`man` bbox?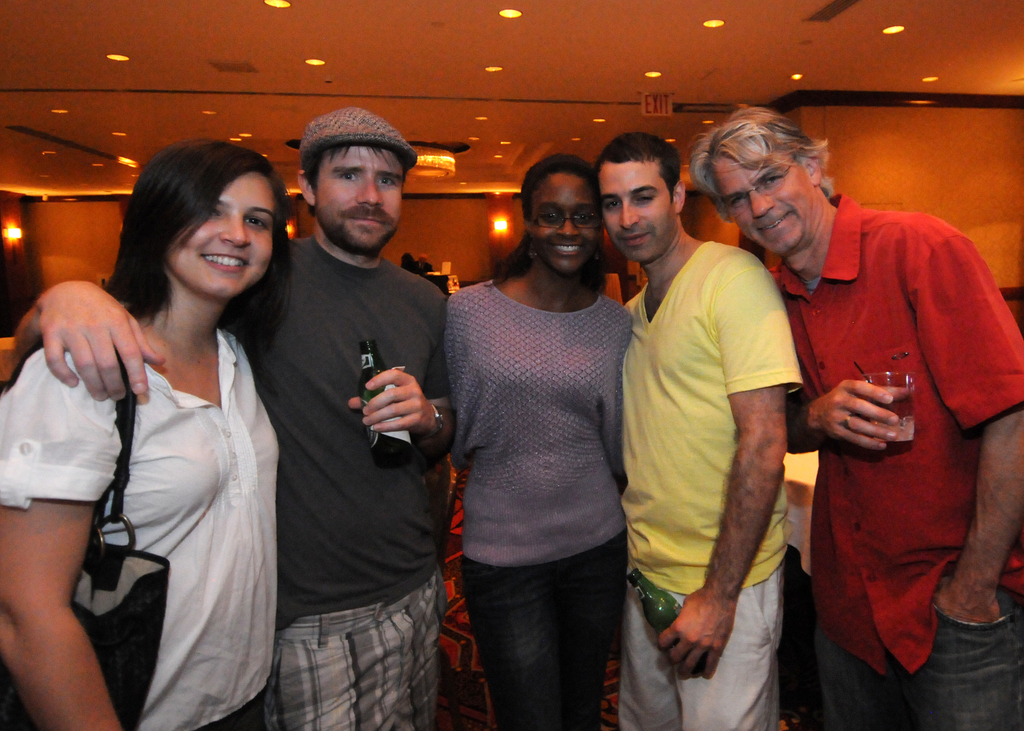
10 111 450 730
